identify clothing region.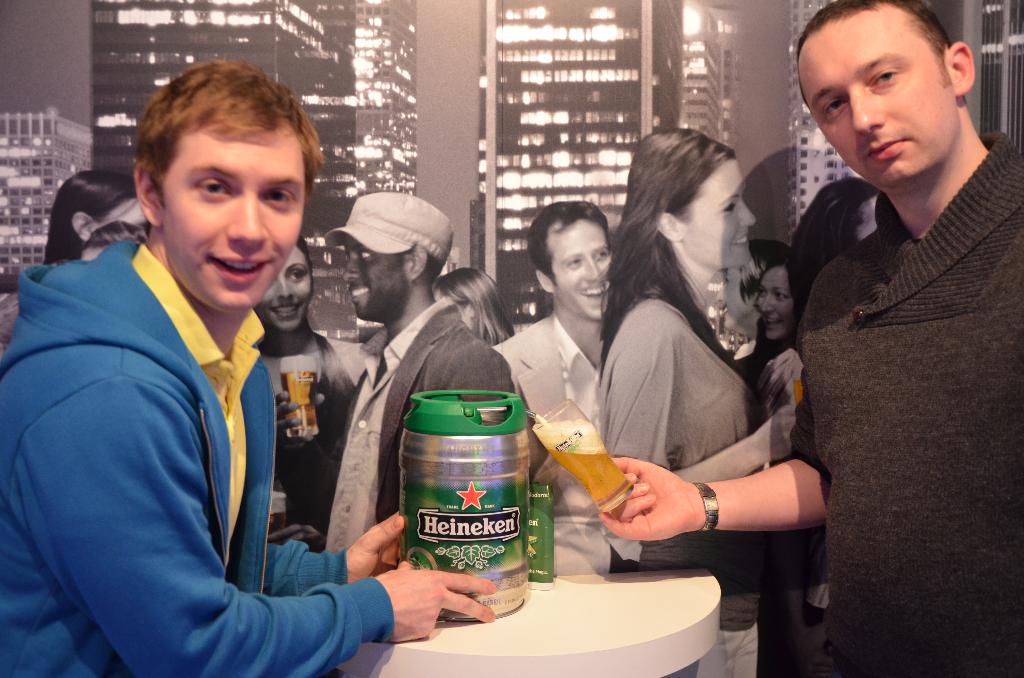
Region: <region>306, 291, 518, 554</region>.
